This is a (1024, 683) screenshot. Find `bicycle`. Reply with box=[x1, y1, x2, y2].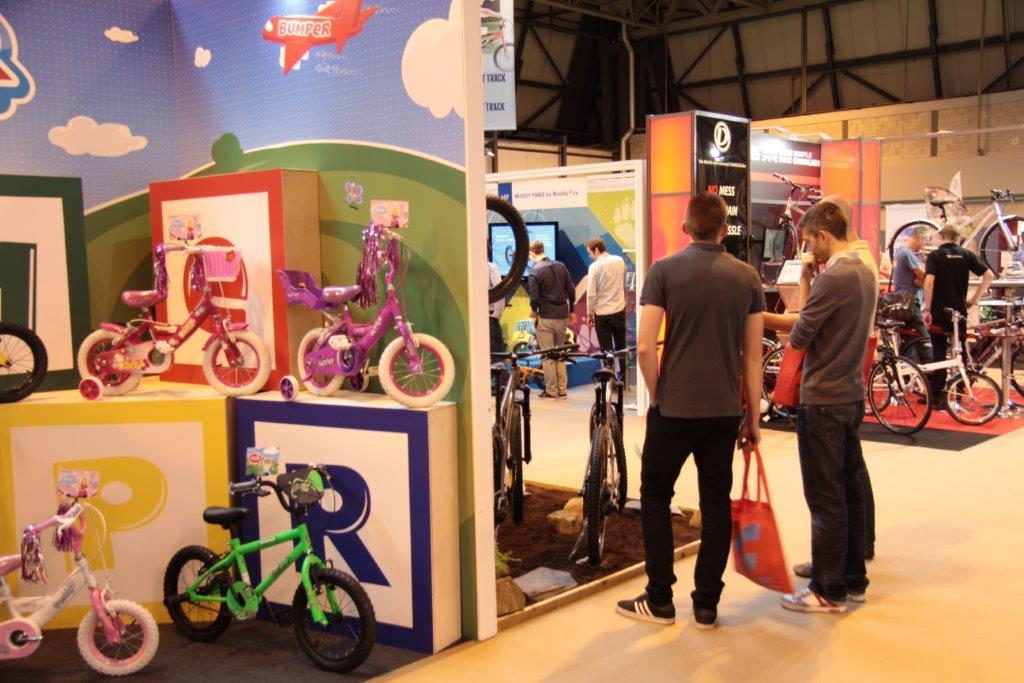
box=[881, 187, 1023, 280].
